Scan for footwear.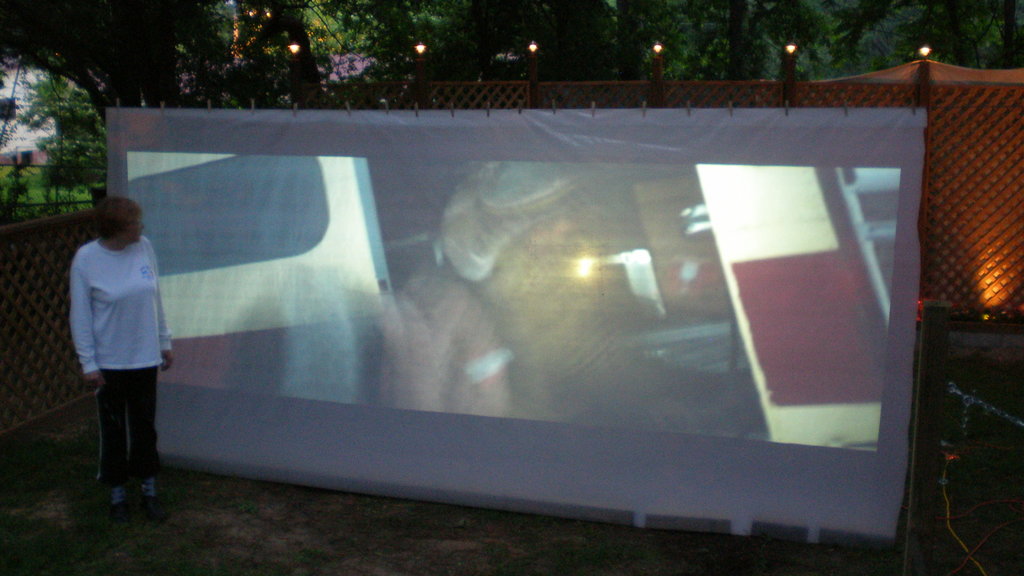
Scan result: x1=136 y1=478 x2=158 y2=508.
